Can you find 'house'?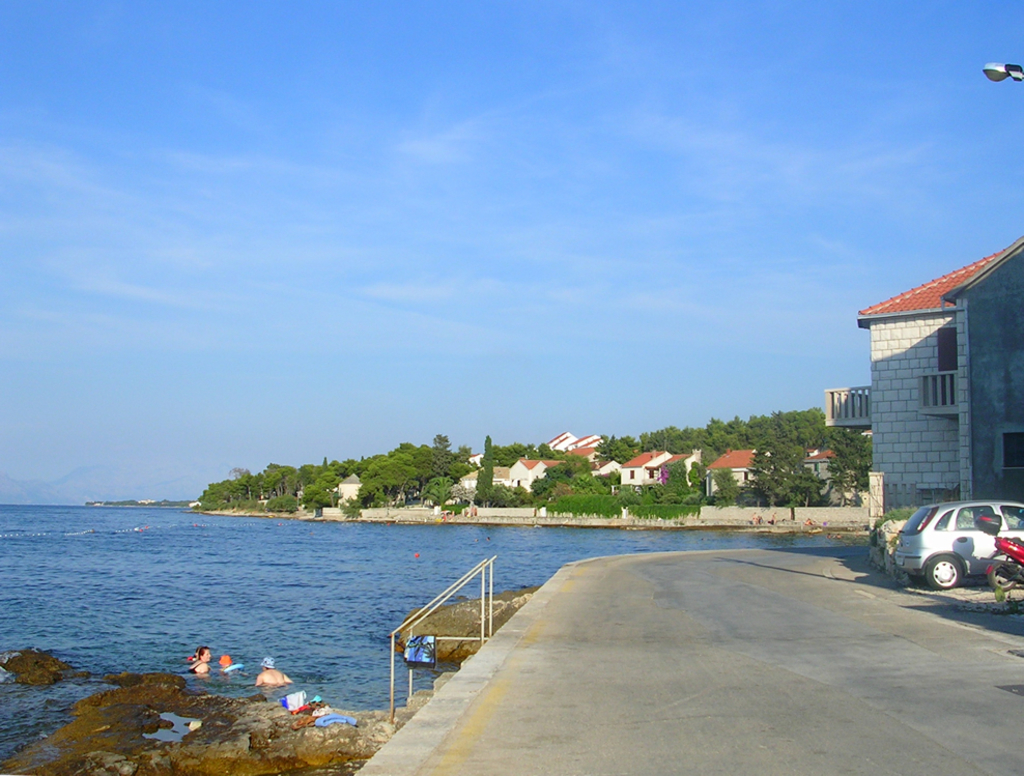
Yes, bounding box: 802, 442, 838, 477.
